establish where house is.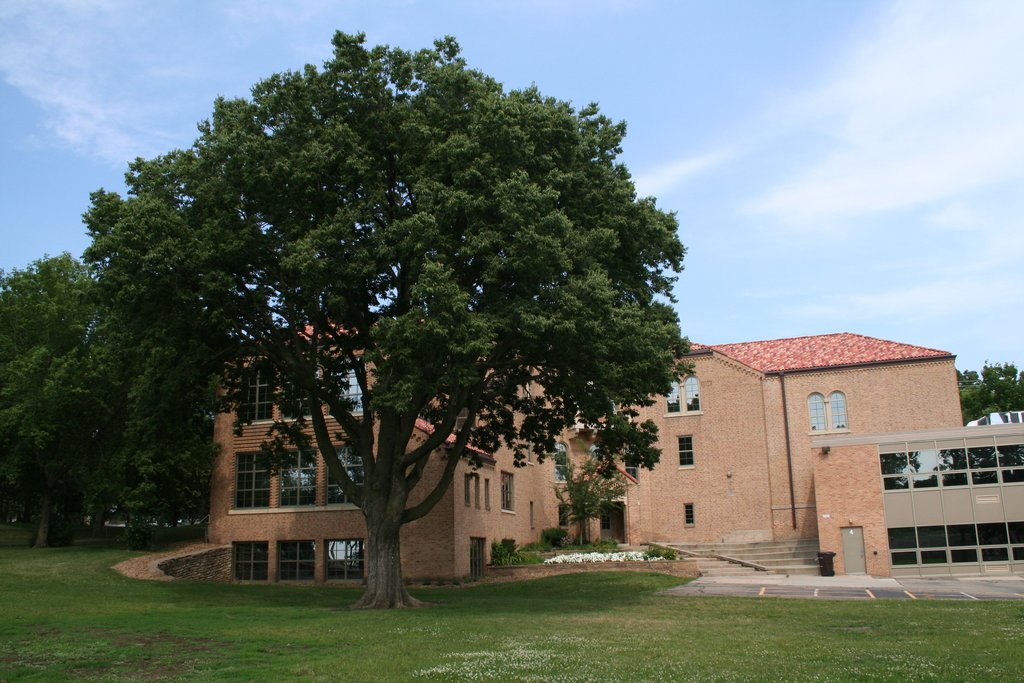
Established at (left=216, top=304, right=959, bottom=587).
